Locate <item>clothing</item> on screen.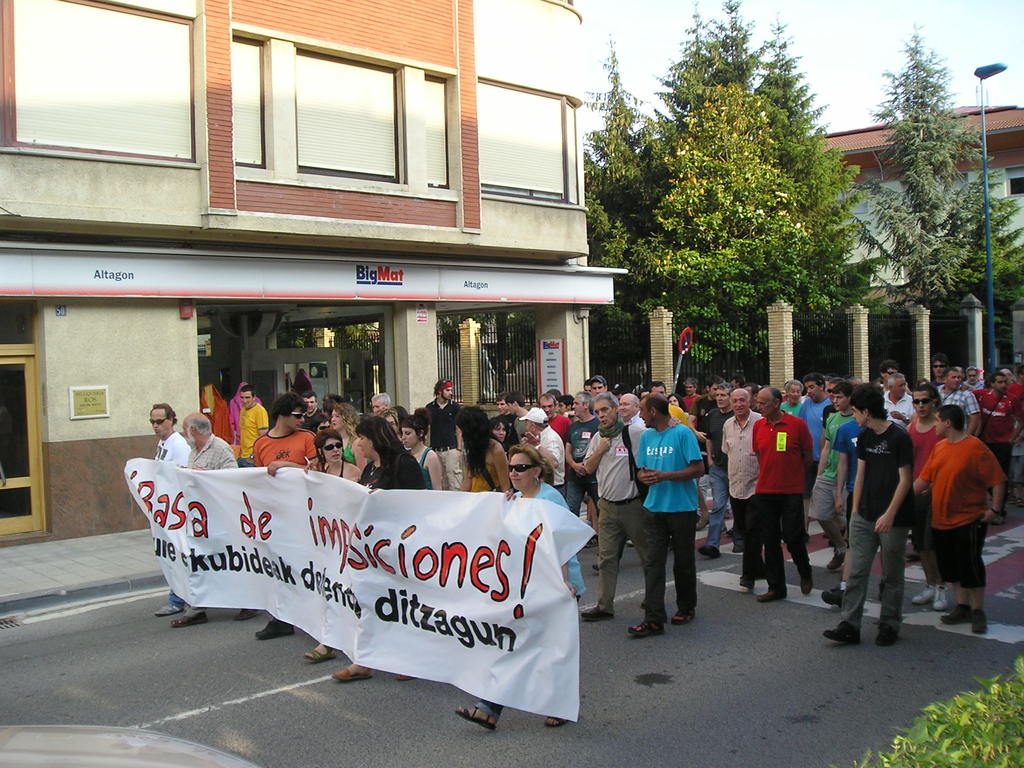
On screen at 725,494,766,569.
